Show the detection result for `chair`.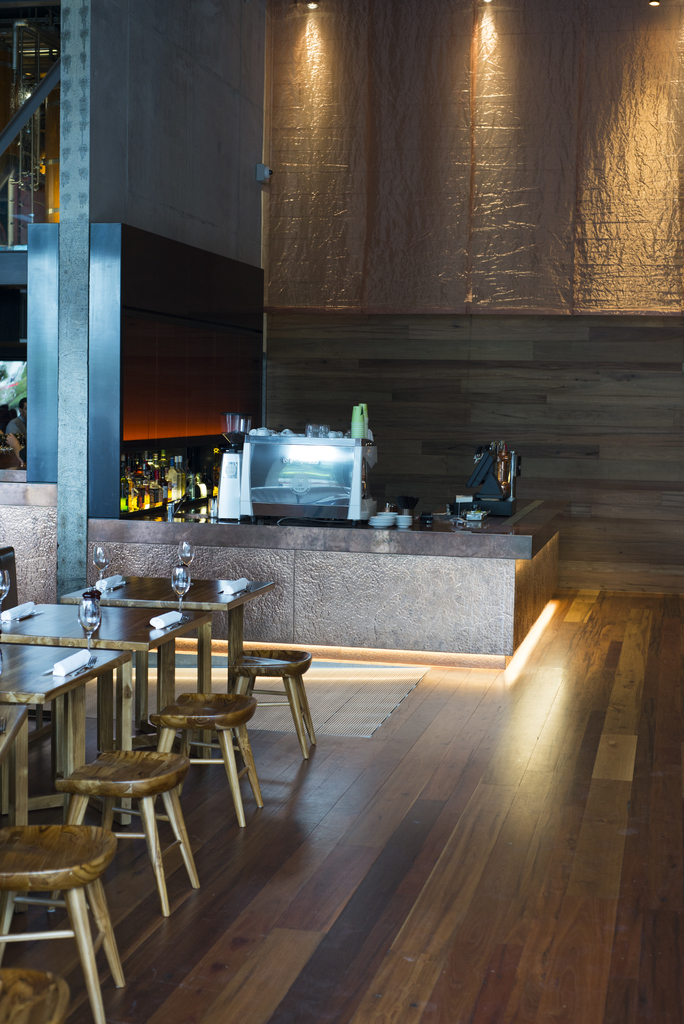
156, 681, 265, 822.
